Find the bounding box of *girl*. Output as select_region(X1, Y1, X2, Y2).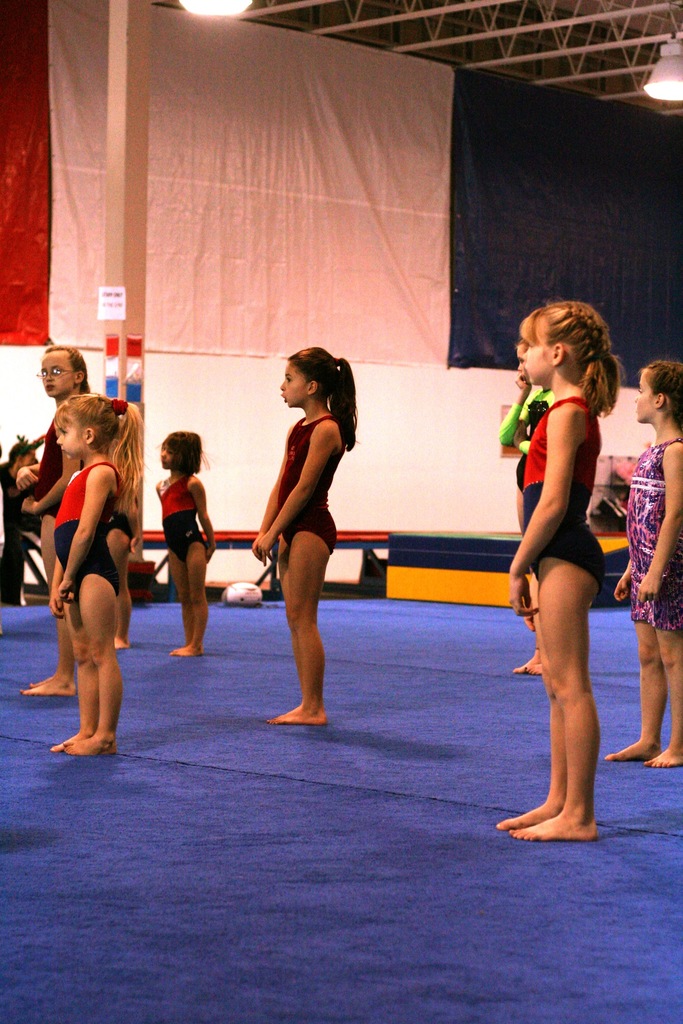
select_region(157, 424, 218, 655).
